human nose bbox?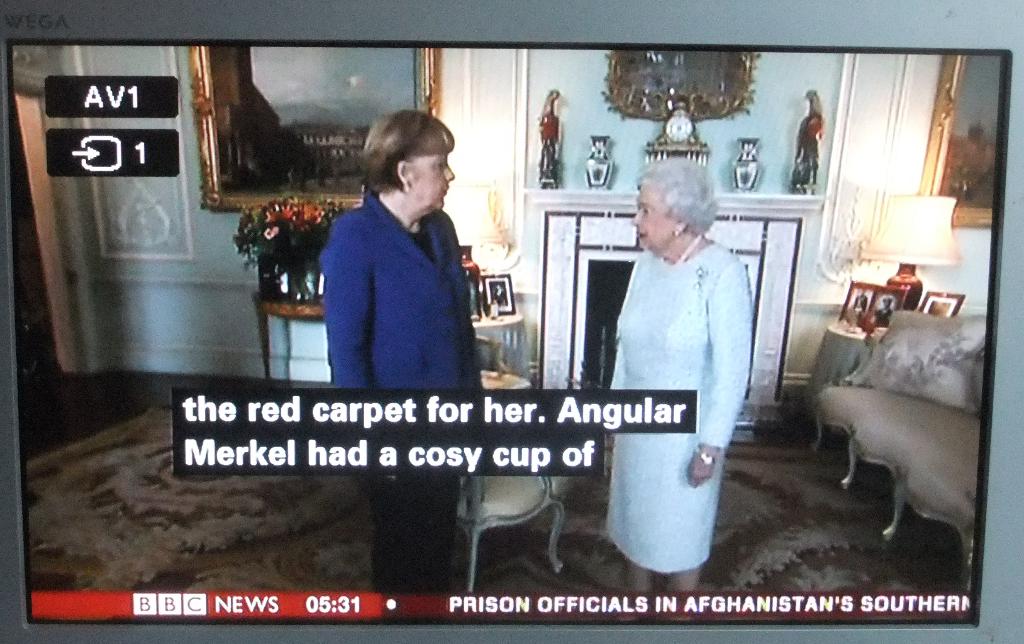
box=[631, 211, 645, 221]
